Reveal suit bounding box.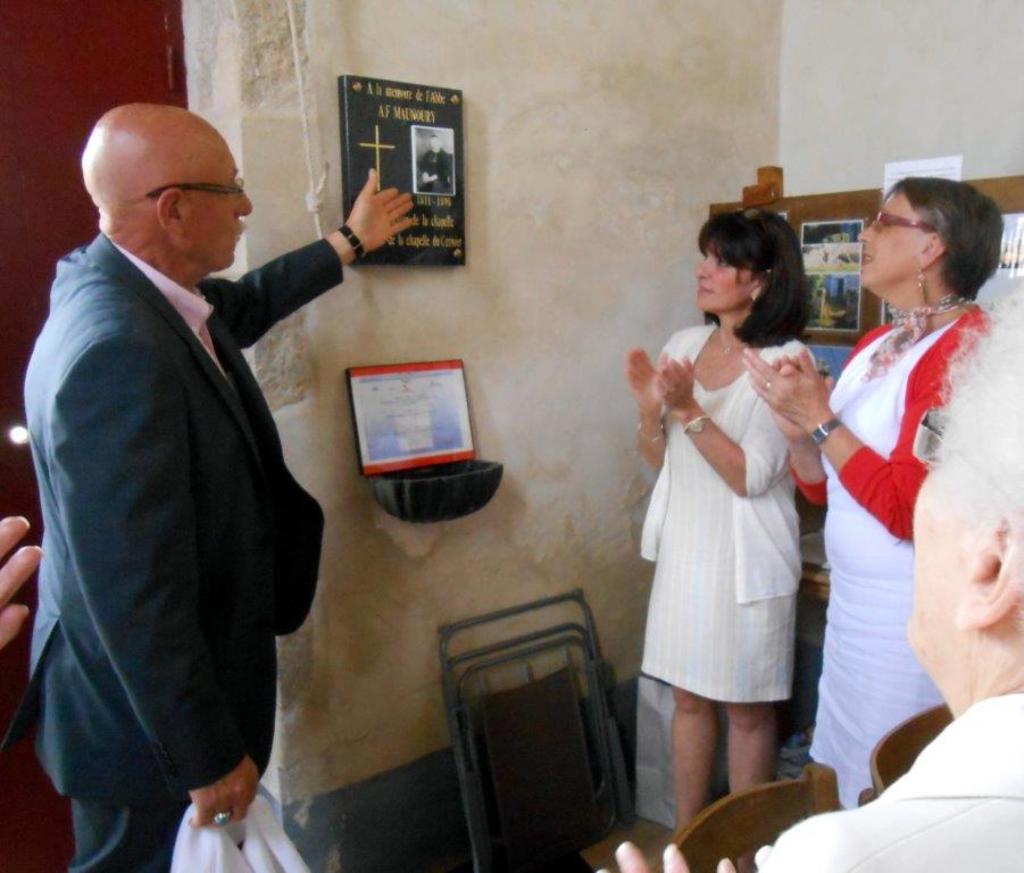
Revealed: box(763, 685, 1023, 872).
